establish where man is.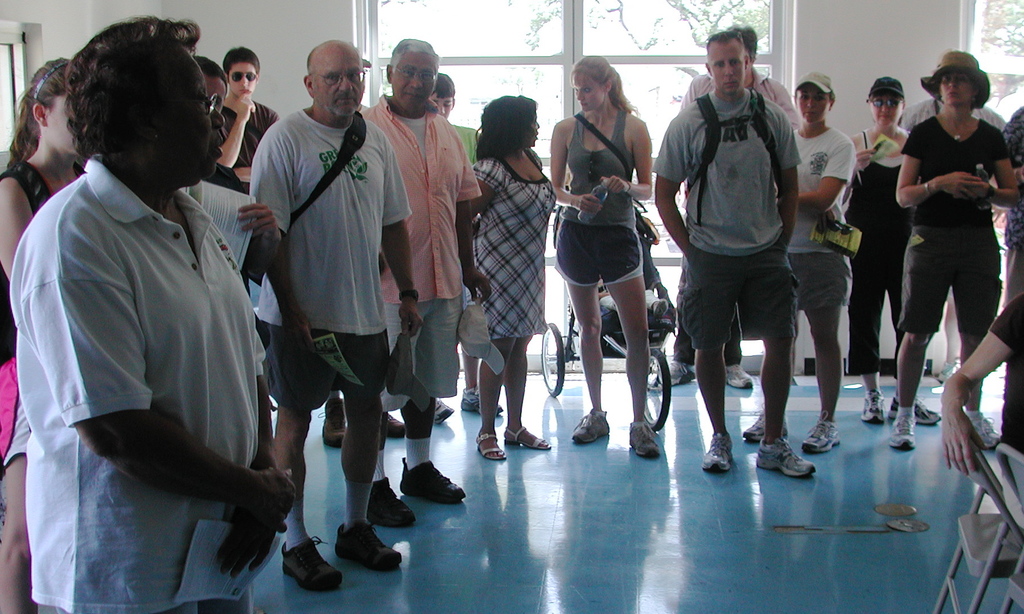
Established at select_region(662, 33, 815, 480).
